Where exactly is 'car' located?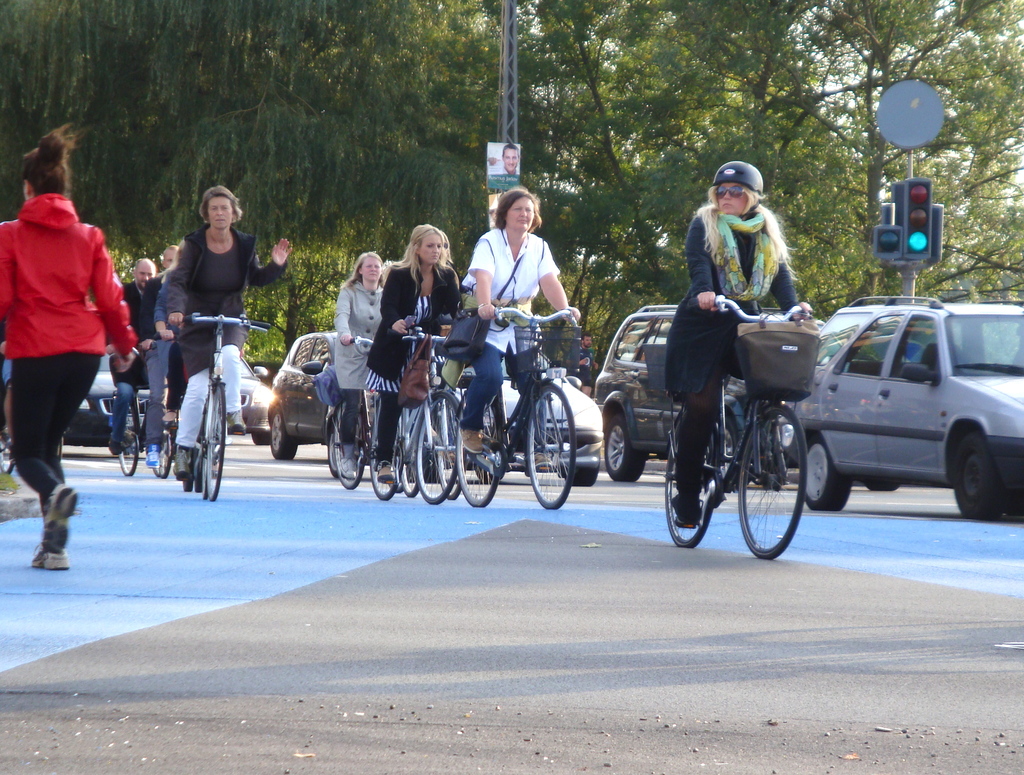
Its bounding box is [782,293,1023,521].
